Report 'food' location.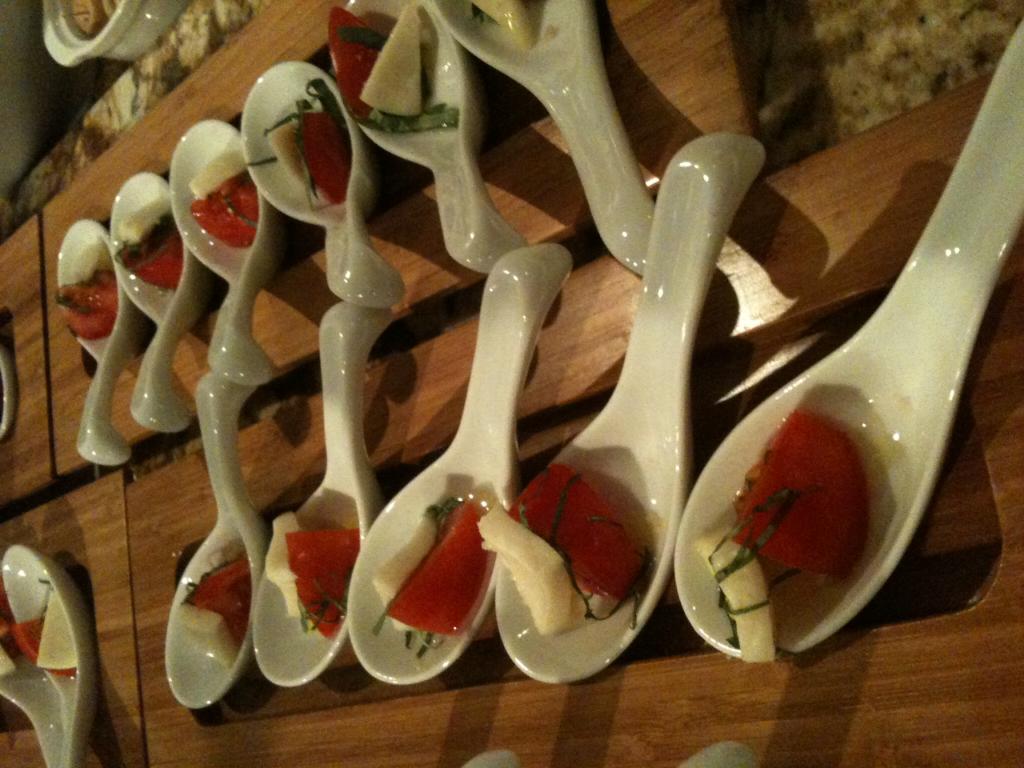
Report: l=183, t=174, r=258, b=250.
